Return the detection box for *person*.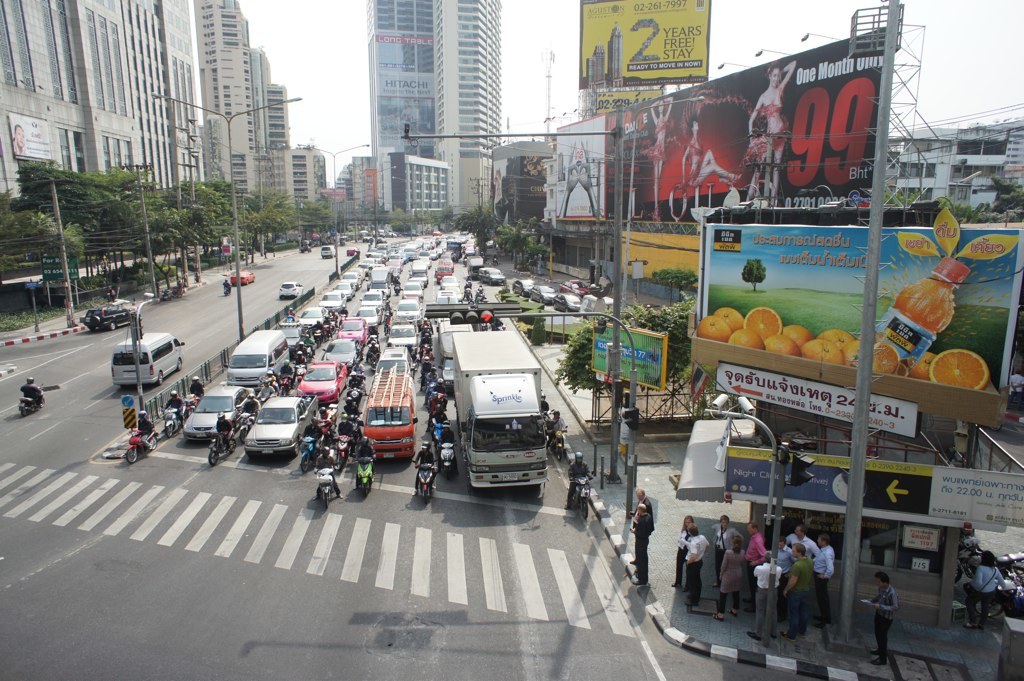
bbox=[644, 102, 672, 215].
